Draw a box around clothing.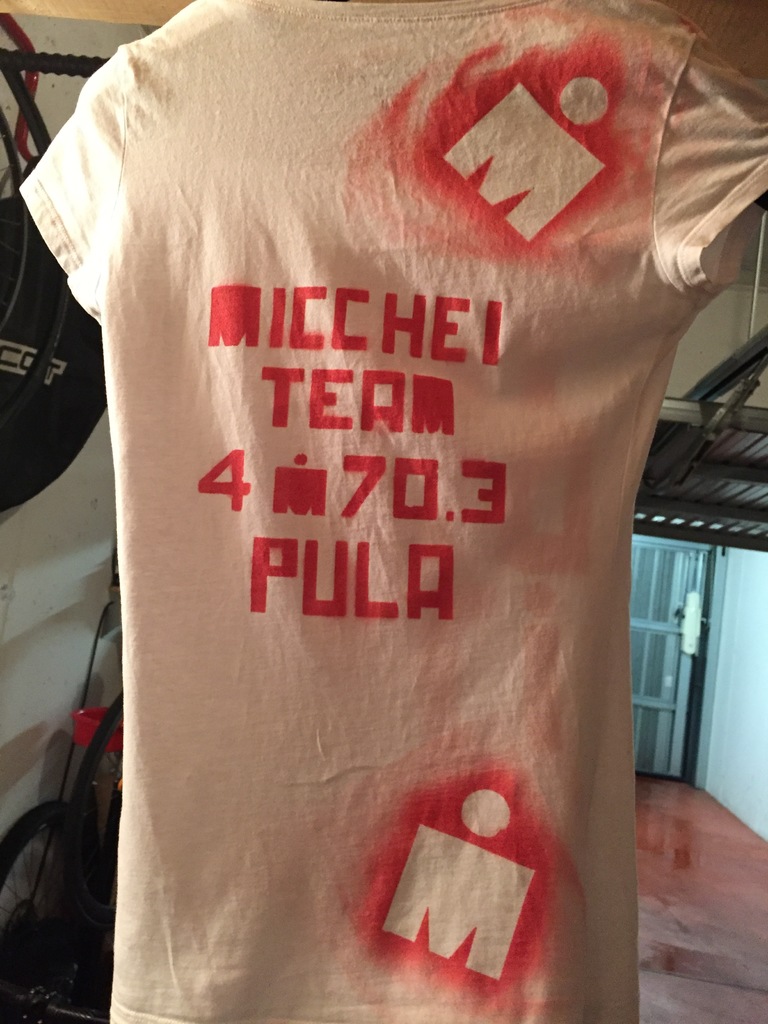
0 0 736 1014.
